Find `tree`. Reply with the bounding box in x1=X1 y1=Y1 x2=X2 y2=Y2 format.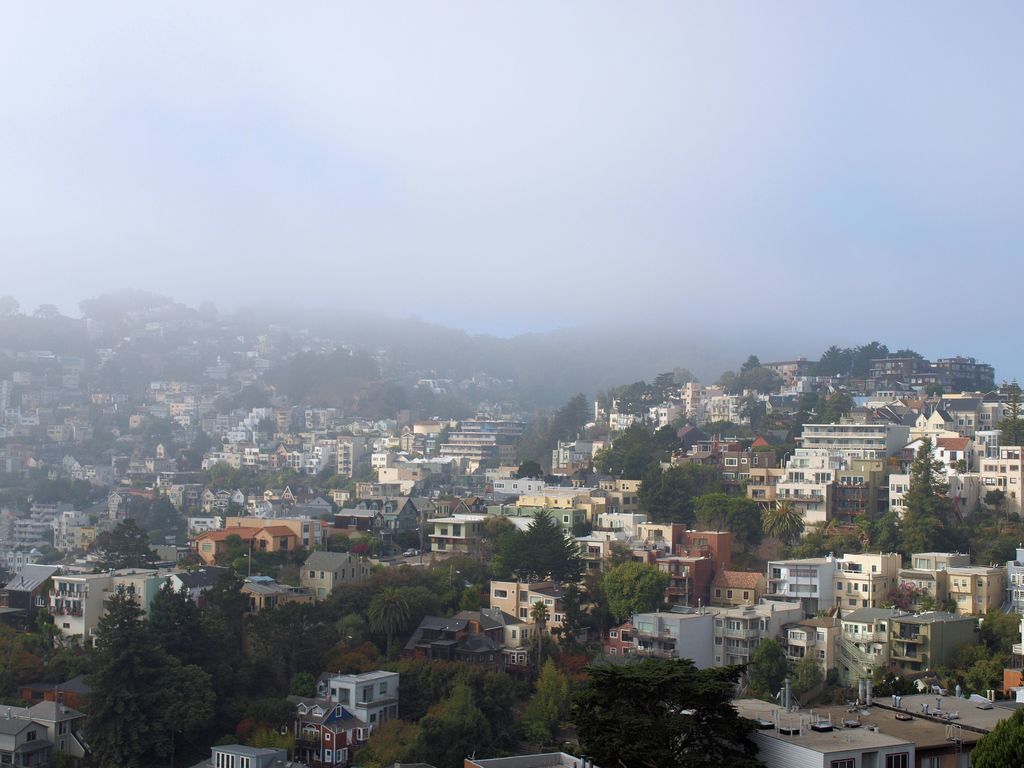
x1=982 y1=487 x2=1004 y2=503.
